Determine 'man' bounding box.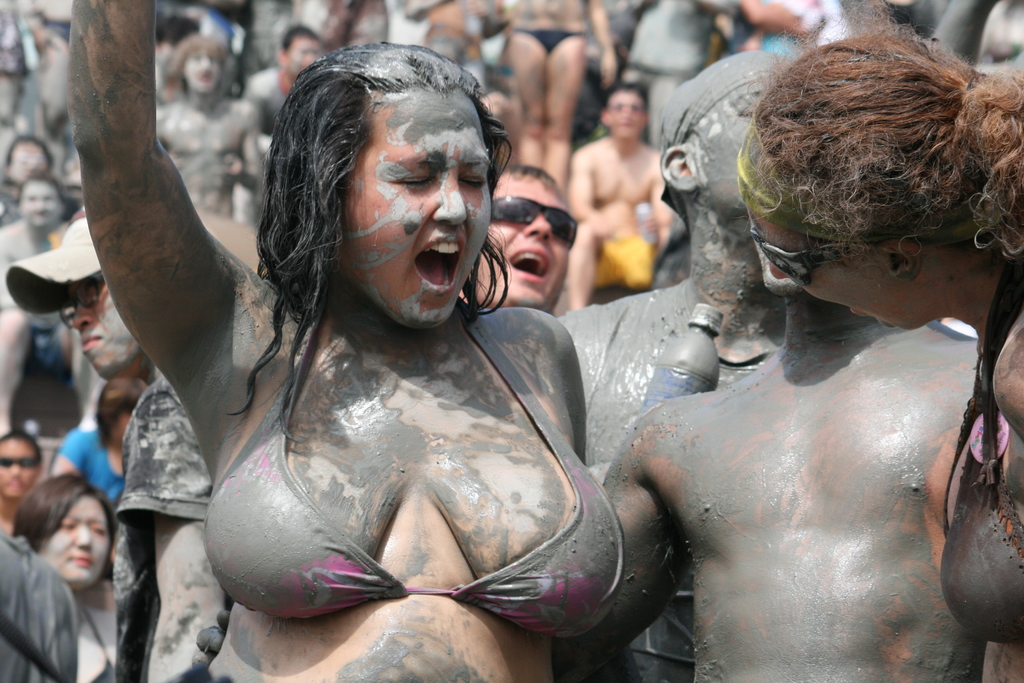
Determined: [left=152, top=23, right=265, bottom=219].
